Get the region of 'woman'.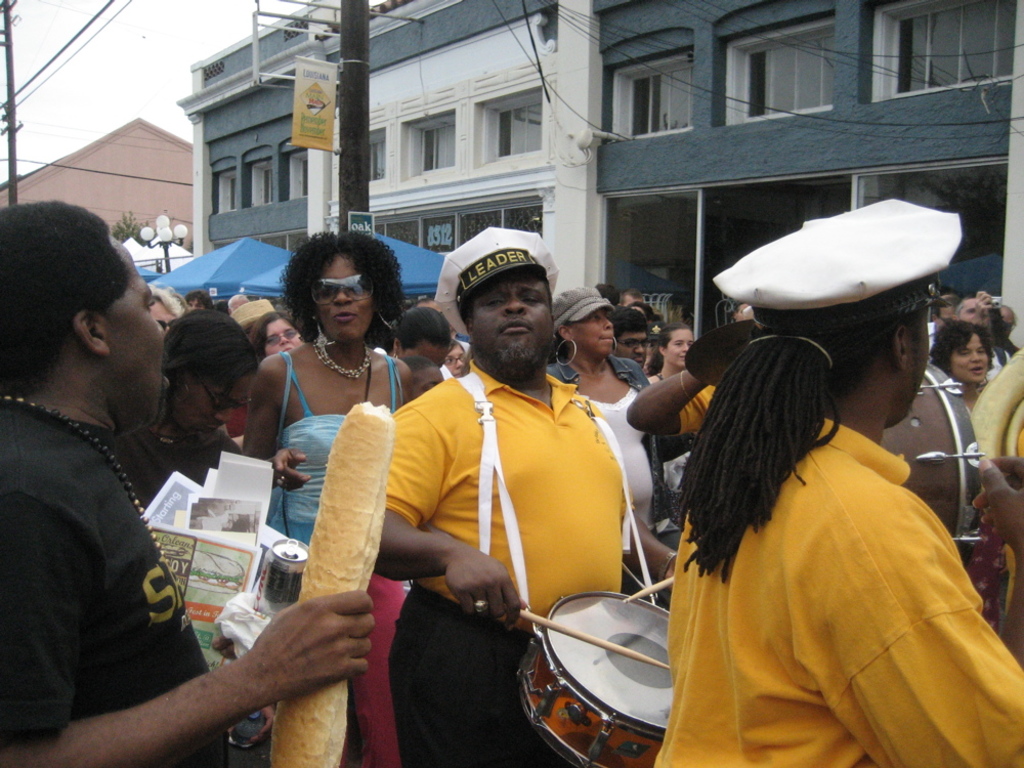
(649, 327, 719, 421).
